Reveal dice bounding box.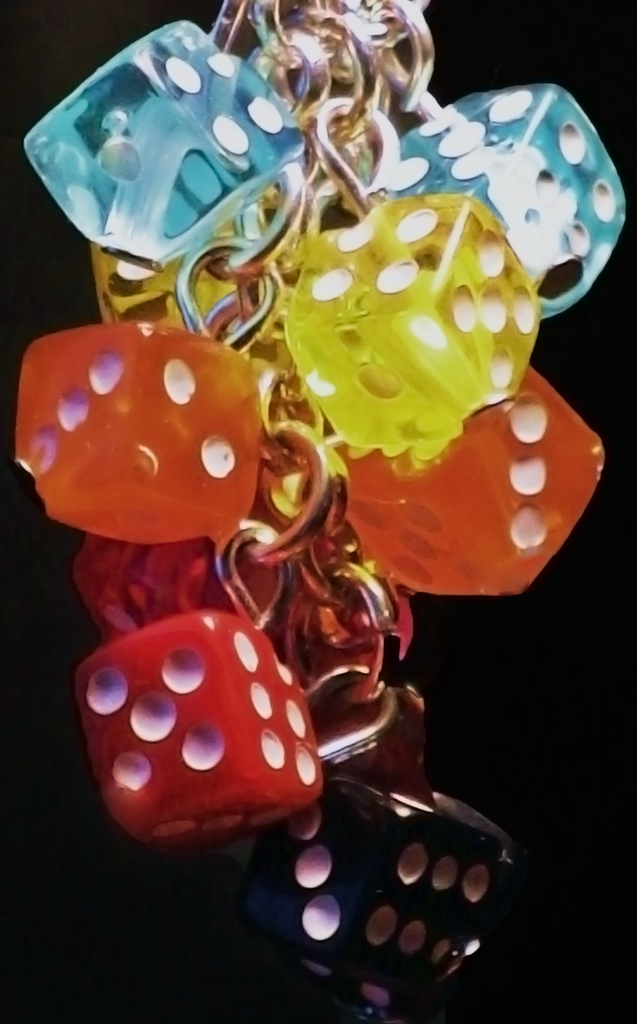
Revealed: 235, 778, 519, 1023.
